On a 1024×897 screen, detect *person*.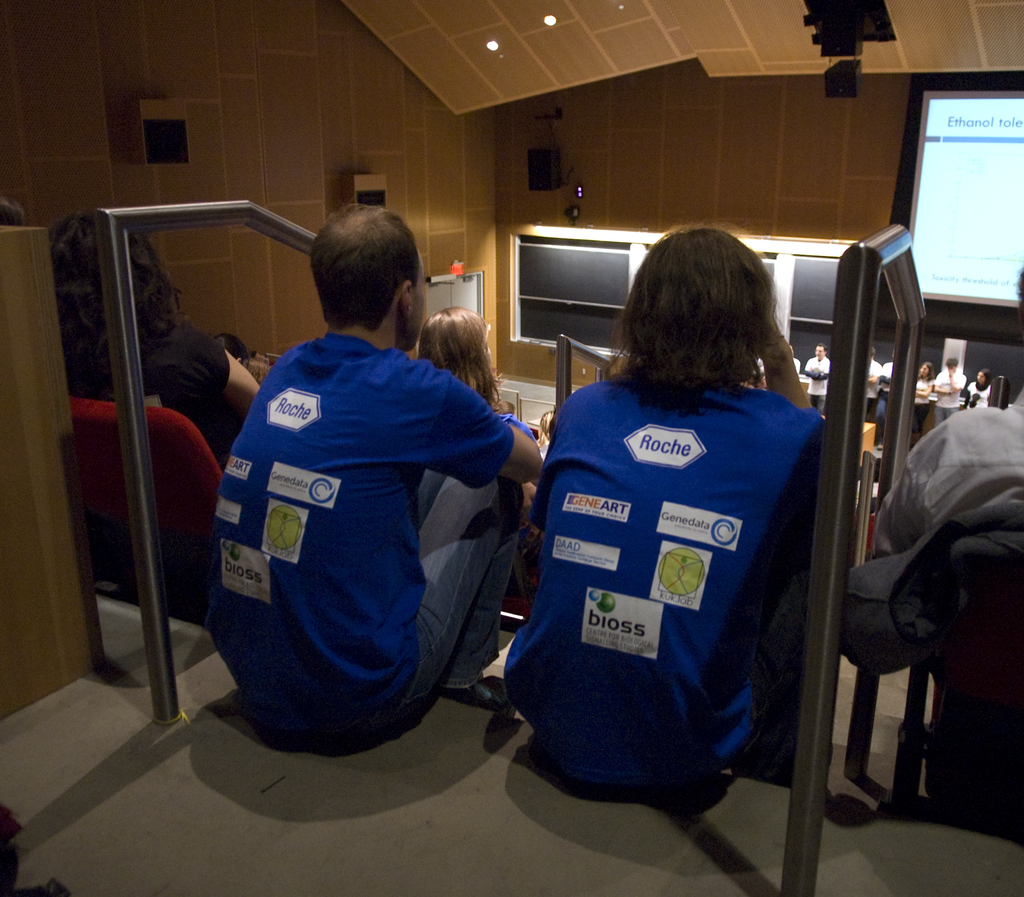
<bbox>801, 342, 832, 406</bbox>.
